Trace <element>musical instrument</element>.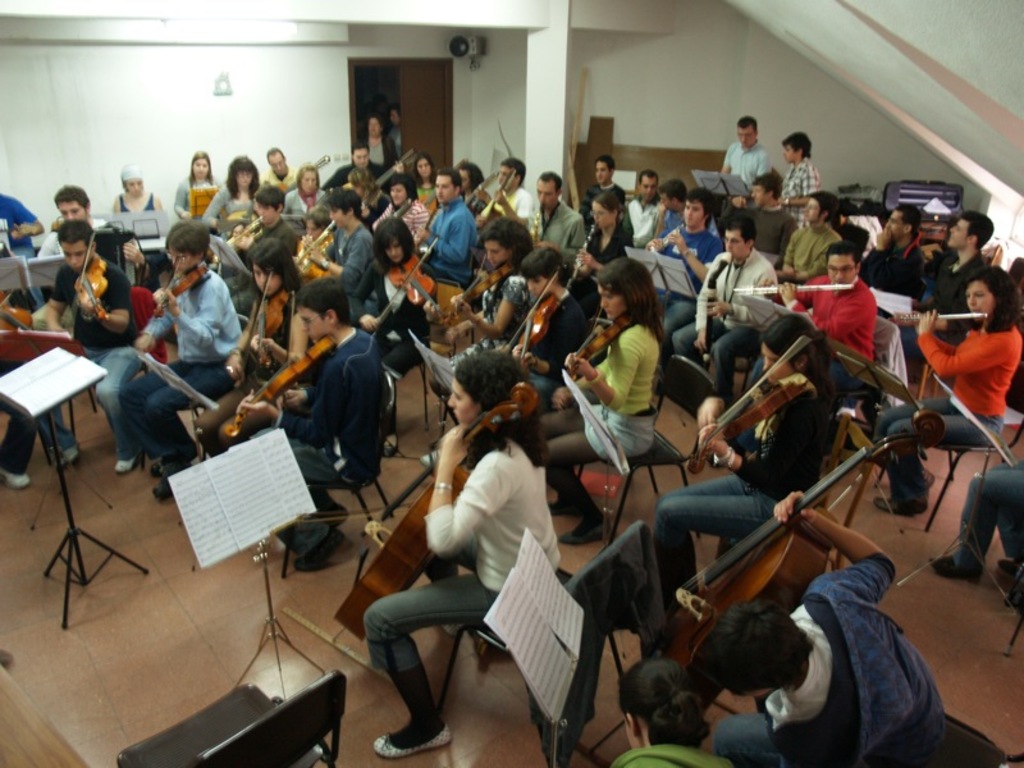
Traced to detection(369, 236, 443, 334).
